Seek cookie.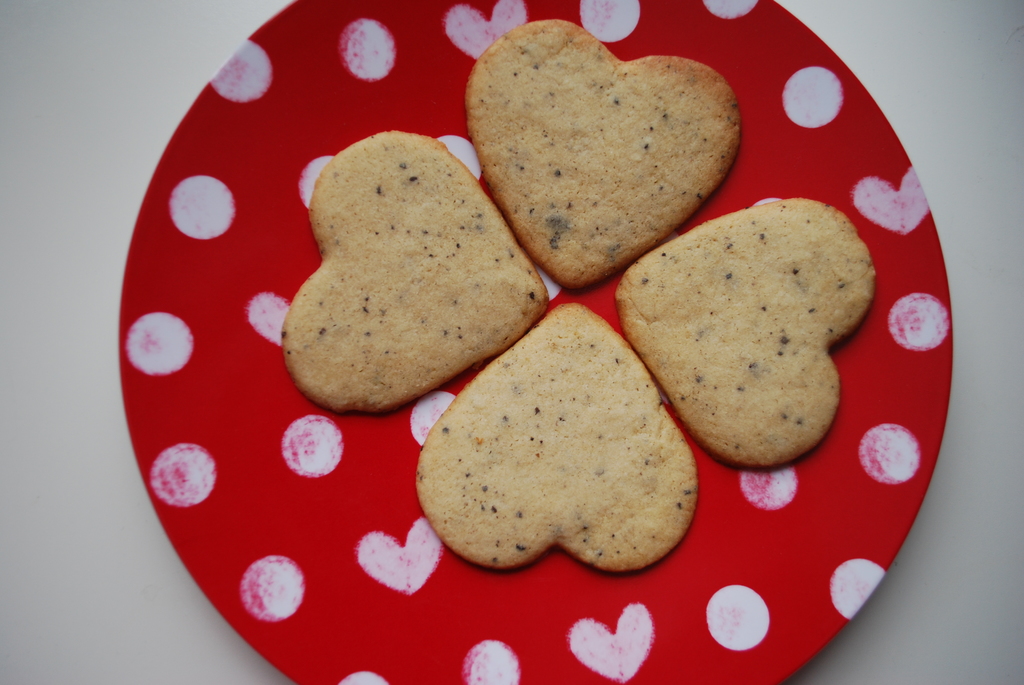
x1=612 y1=198 x2=877 y2=468.
